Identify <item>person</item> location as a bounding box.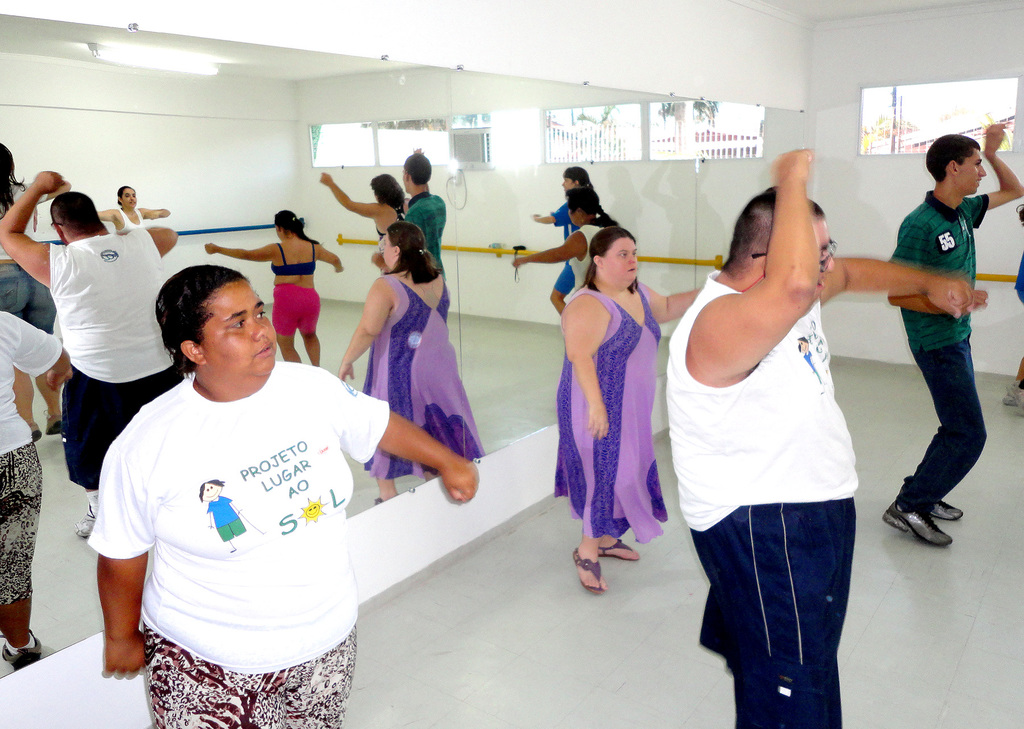
rect(667, 149, 977, 728).
